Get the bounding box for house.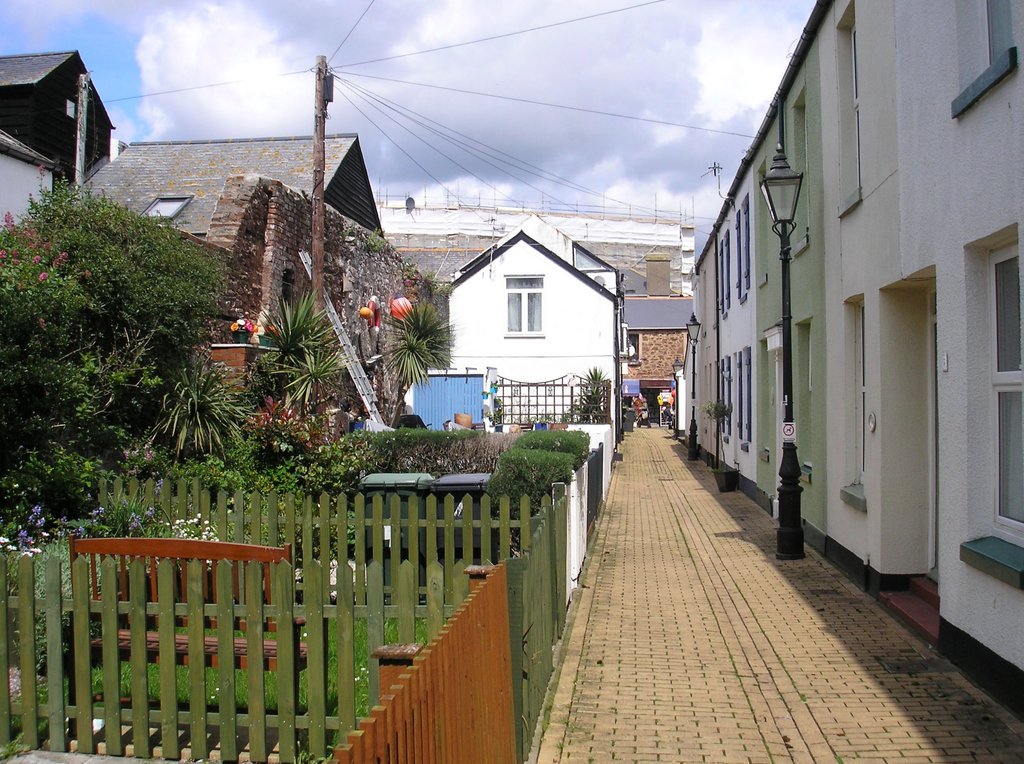
select_region(442, 213, 627, 446).
